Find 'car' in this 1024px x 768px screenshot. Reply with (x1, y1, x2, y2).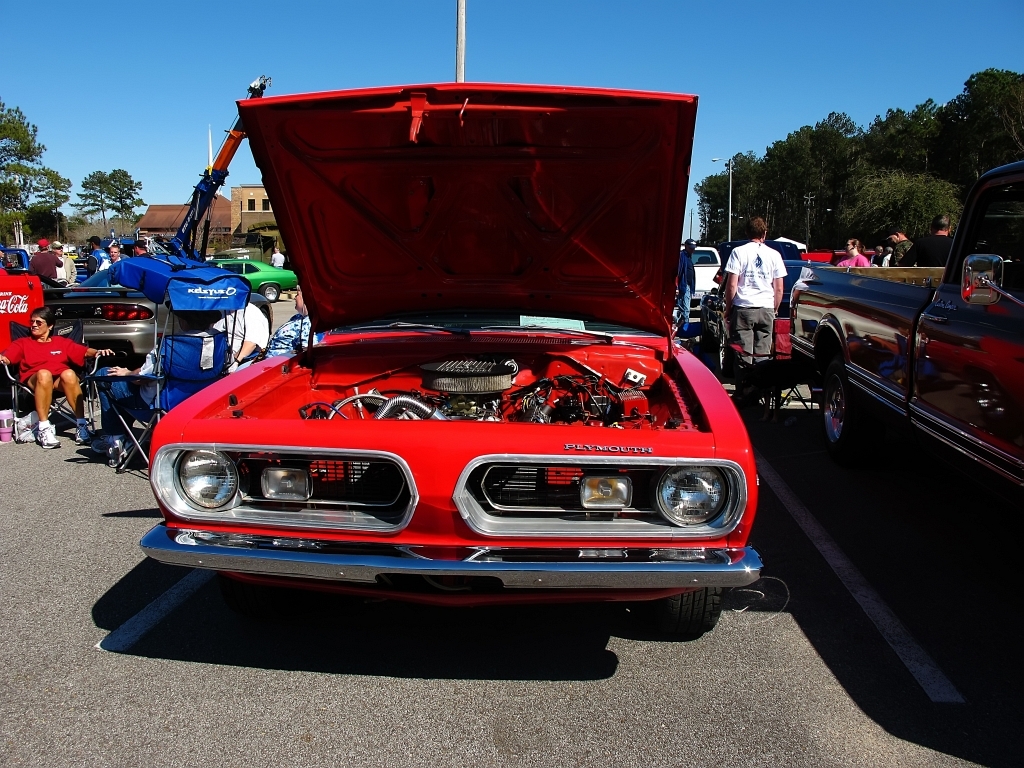
(35, 275, 189, 368).
